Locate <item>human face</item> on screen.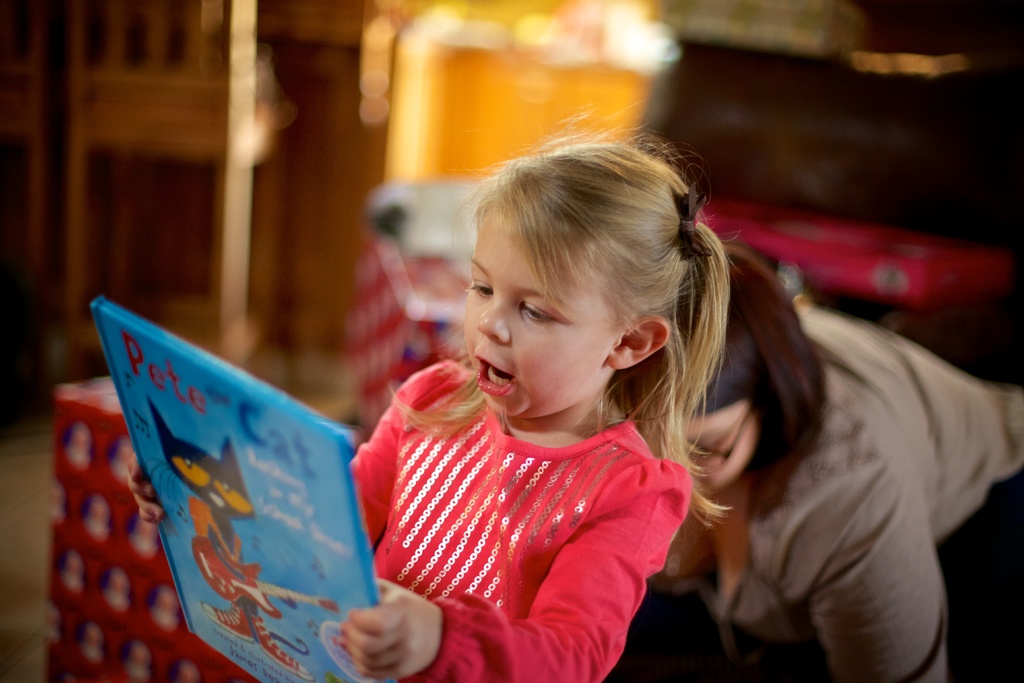
On screen at 460,211,607,423.
